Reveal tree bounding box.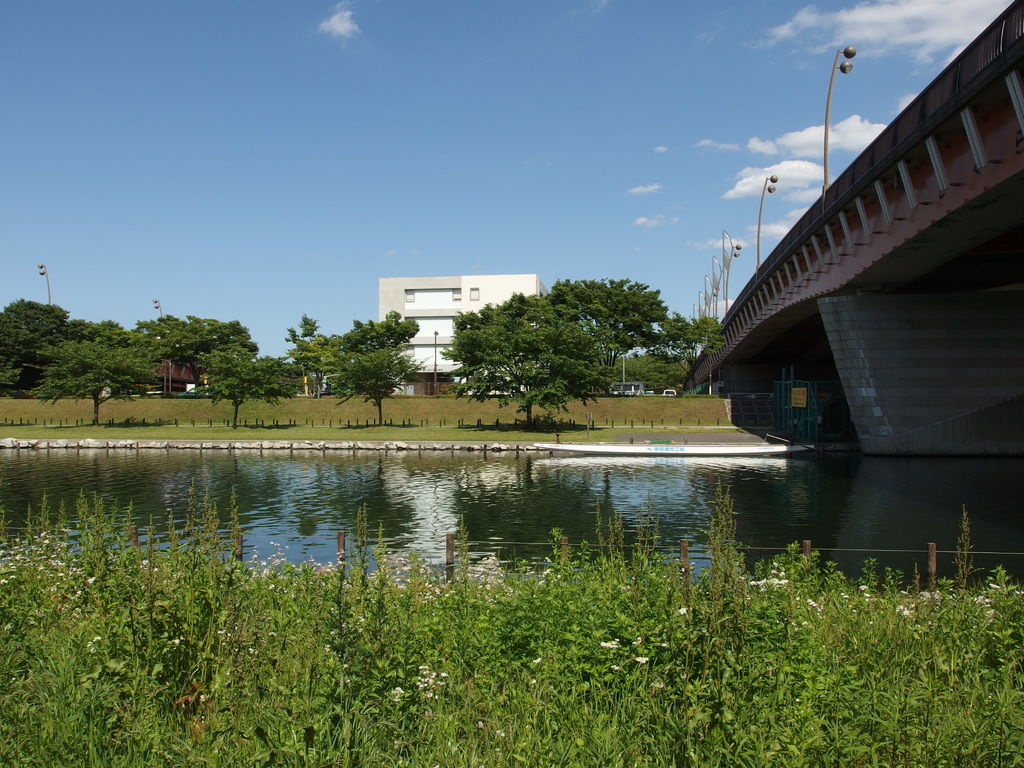
Revealed: region(433, 285, 621, 435).
